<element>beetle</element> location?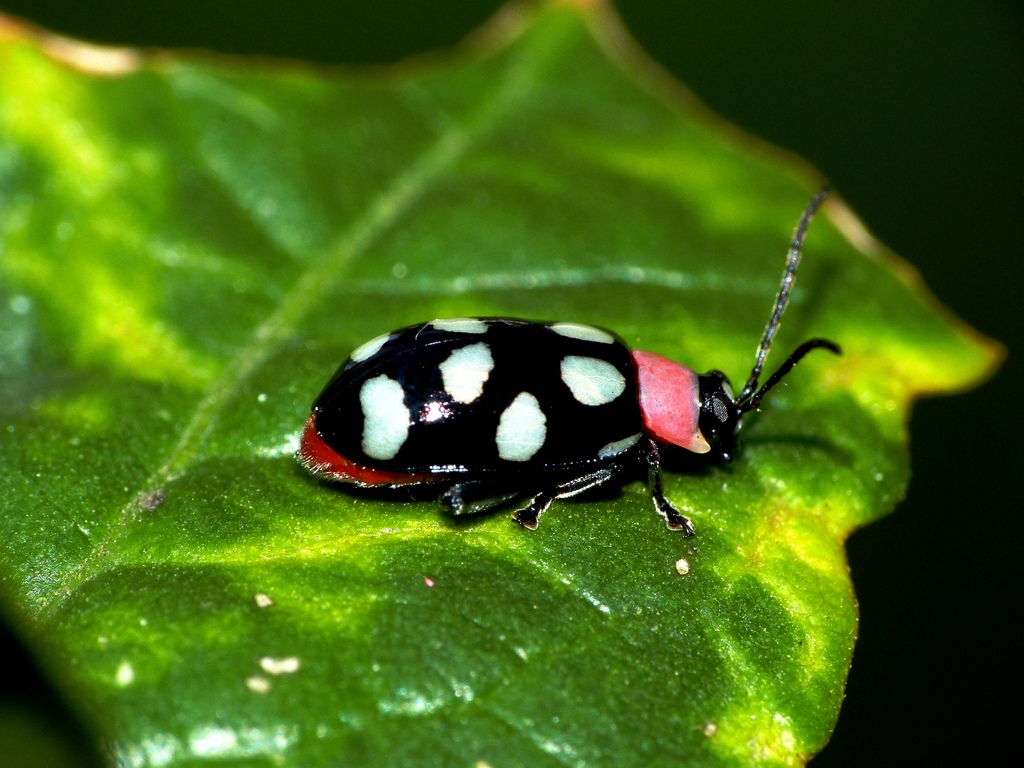
locate(285, 191, 828, 556)
